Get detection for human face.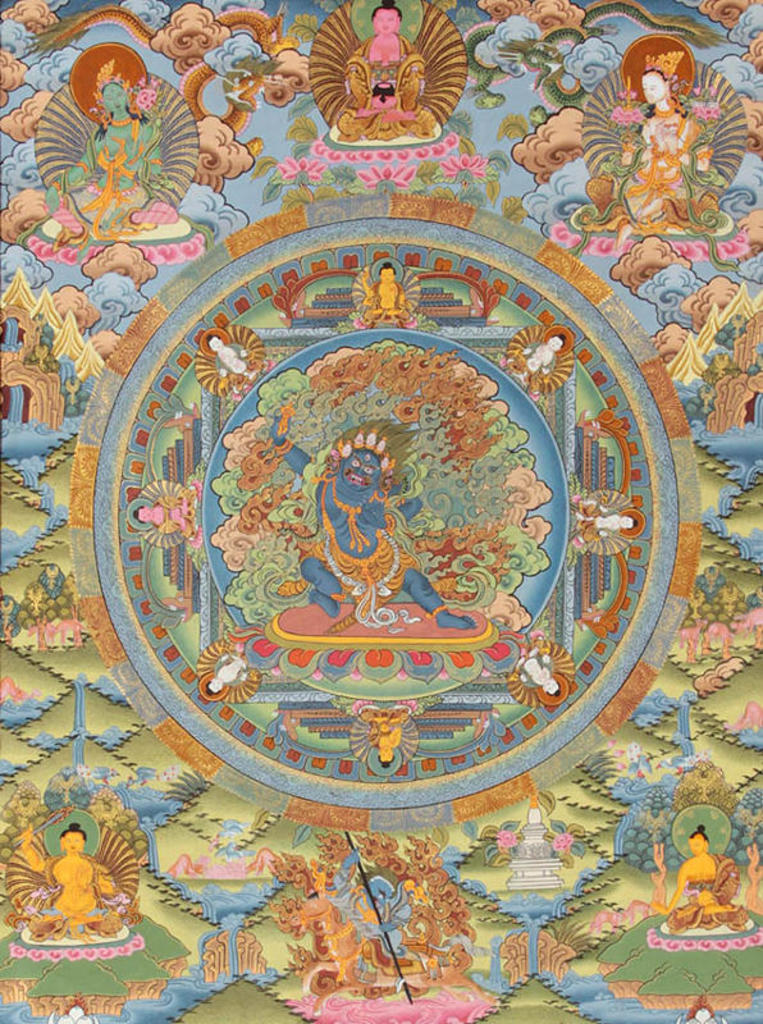
Detection: bbox=(369, 878, 394, 913).
